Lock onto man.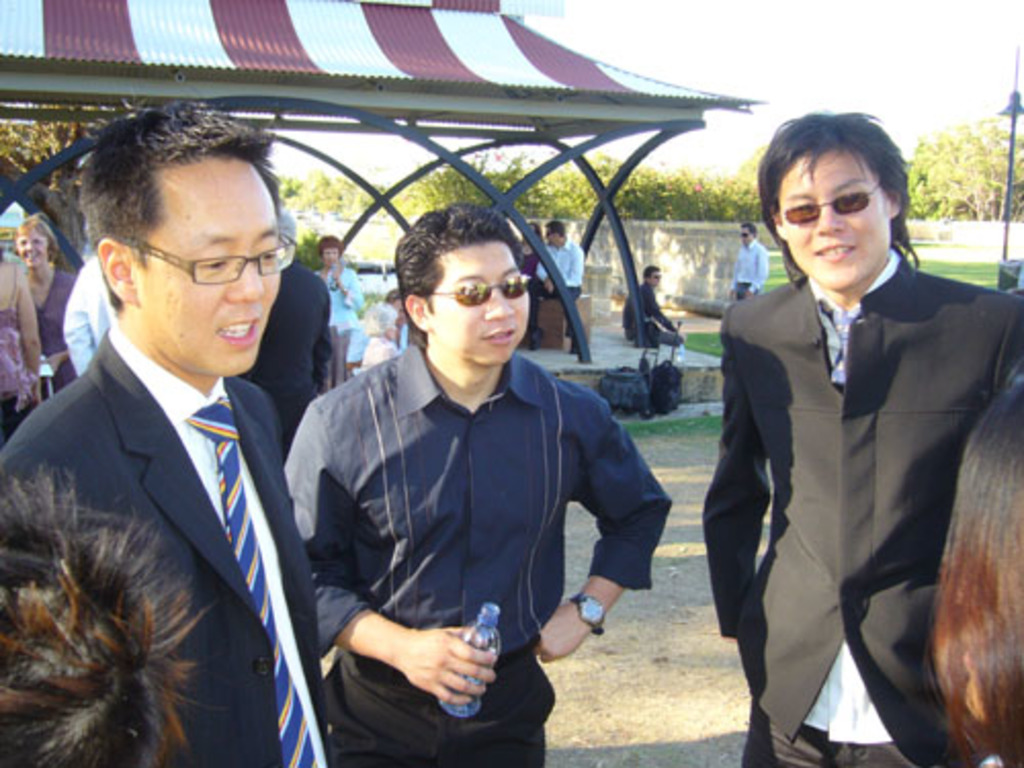
Locked: 68,260,109,373.
